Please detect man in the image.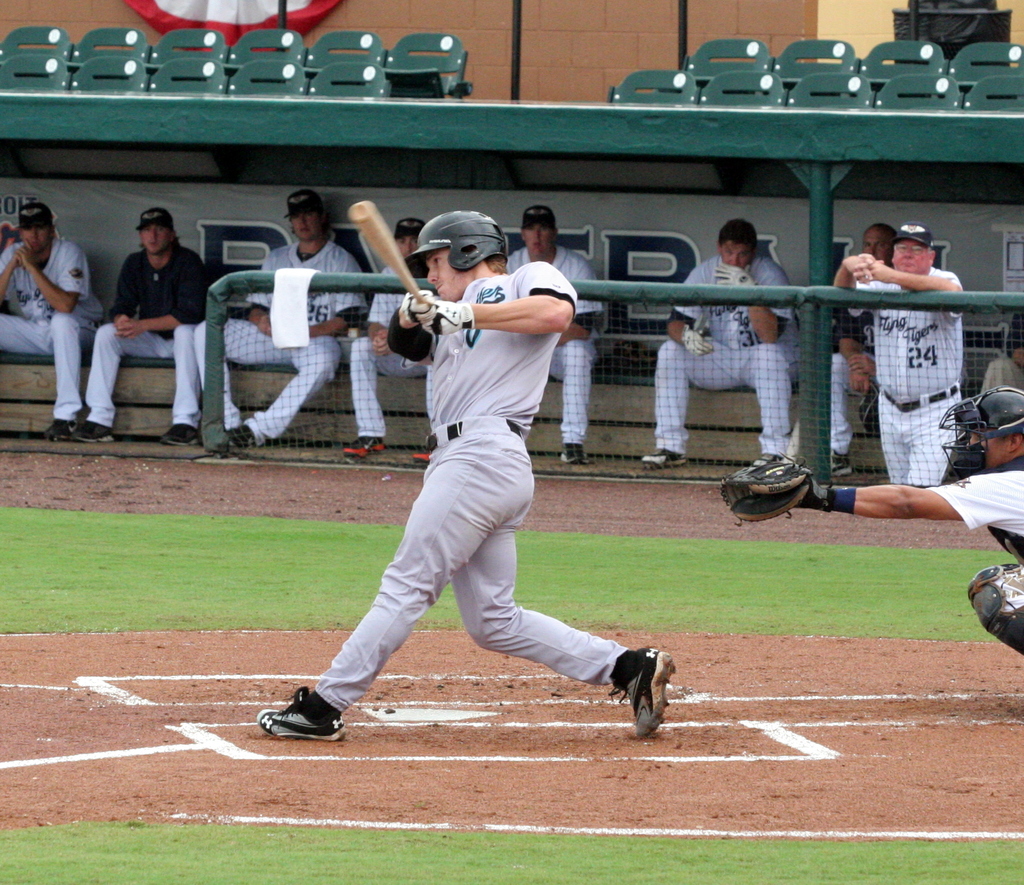
828/223/970/484.
